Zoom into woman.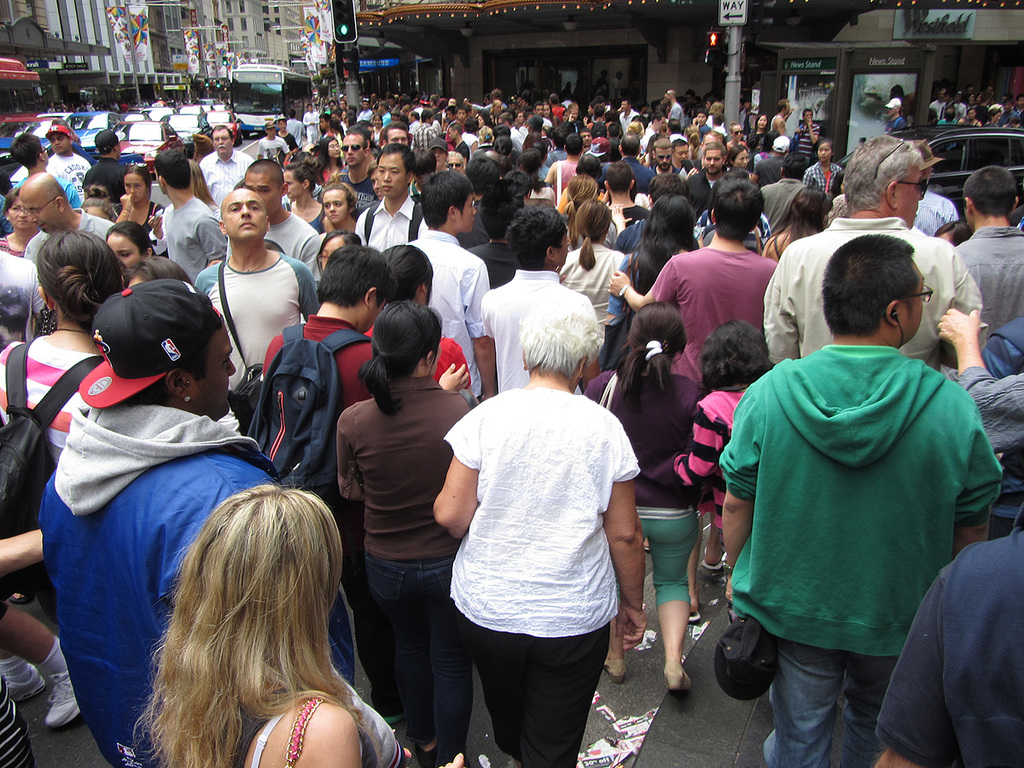
Zoom target: left=0, top=229, right=110, bottom=536.
